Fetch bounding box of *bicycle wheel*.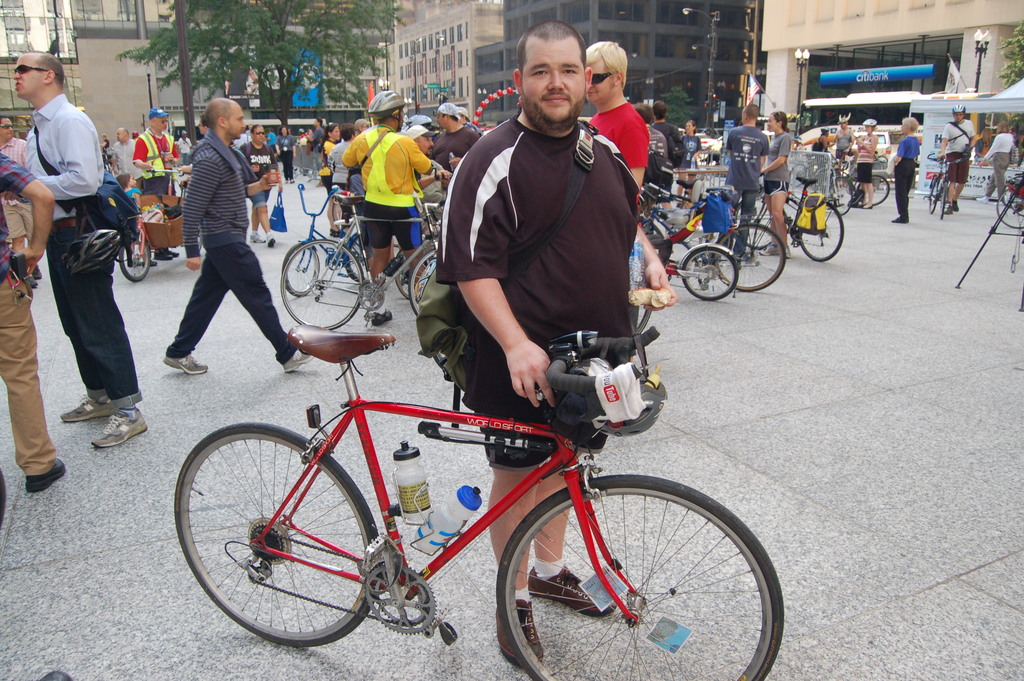
Bbox: pyautogui.locateOnScreen(280, 245, 321, 295).
